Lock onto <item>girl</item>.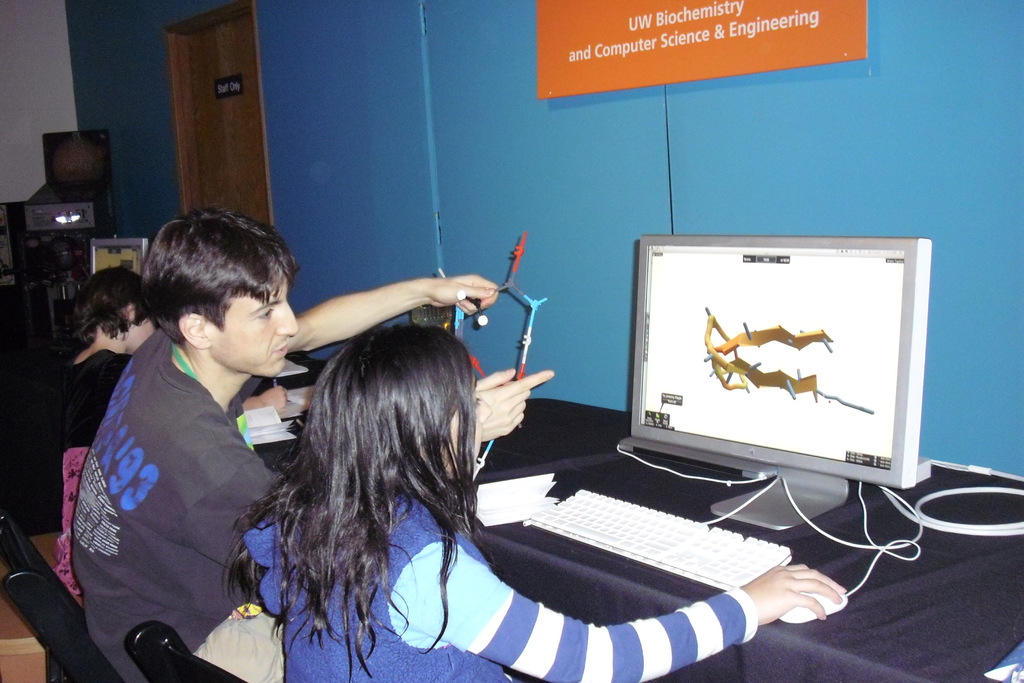
Locked: 225:320:847:682.
